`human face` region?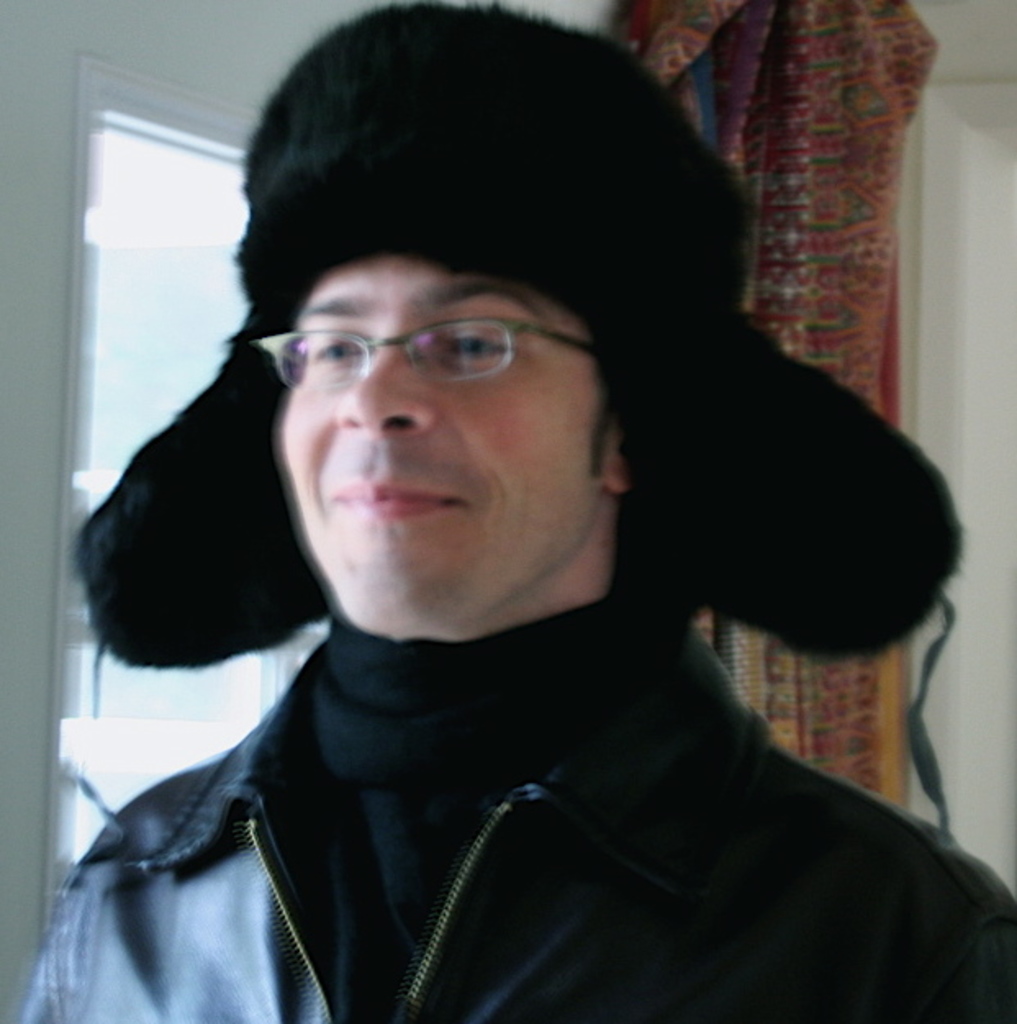
[267,254,608,641]
